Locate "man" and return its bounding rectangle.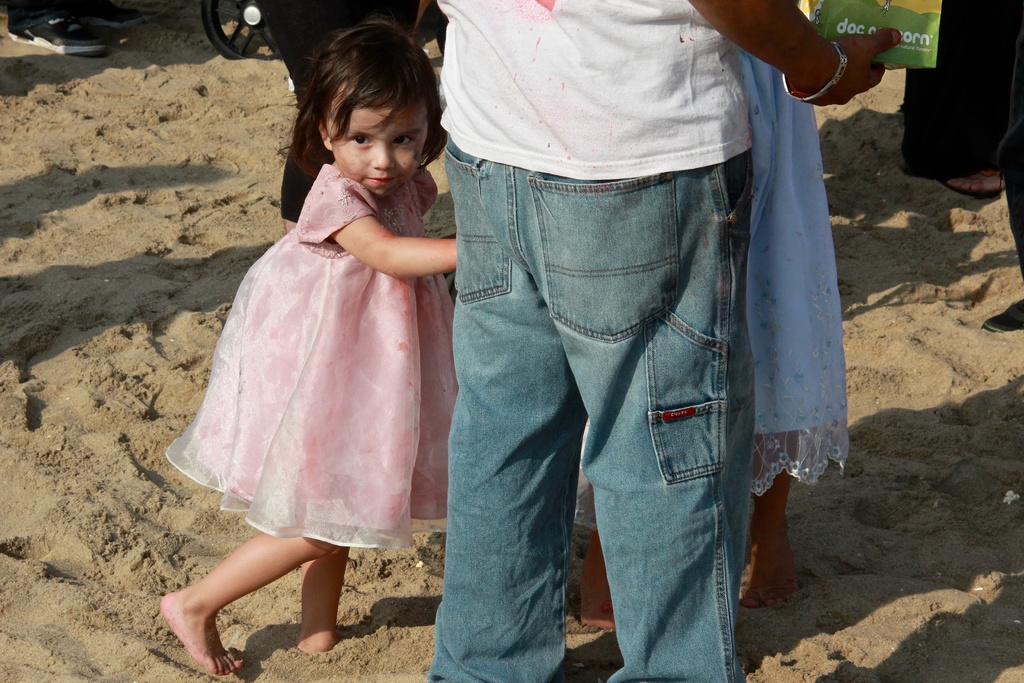
left=376, top=0, right=842, bottom=668.
